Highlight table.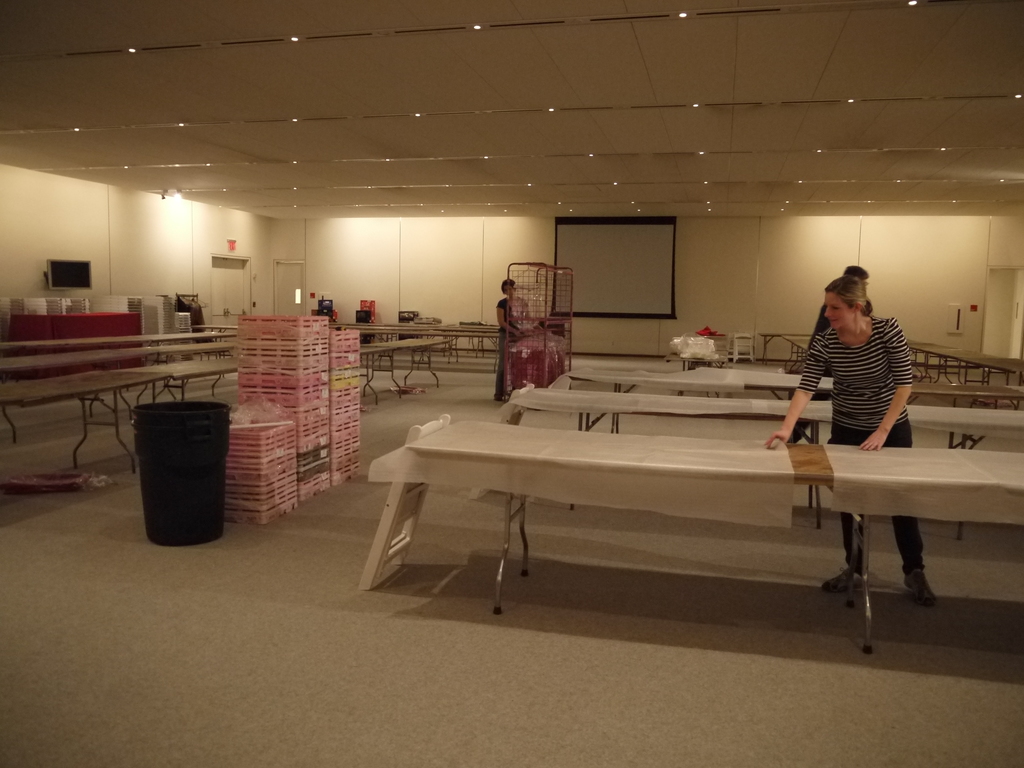
Highlighted region: region(667, 349, 728, 397).
